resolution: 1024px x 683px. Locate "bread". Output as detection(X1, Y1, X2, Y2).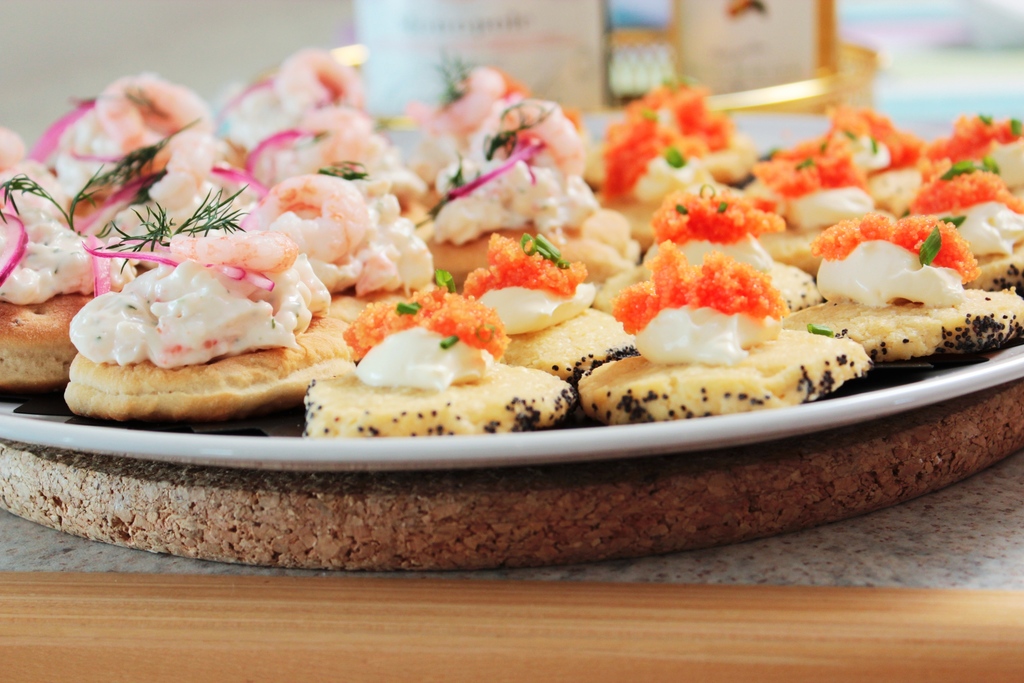
detection(424, 226, 580, 281).
